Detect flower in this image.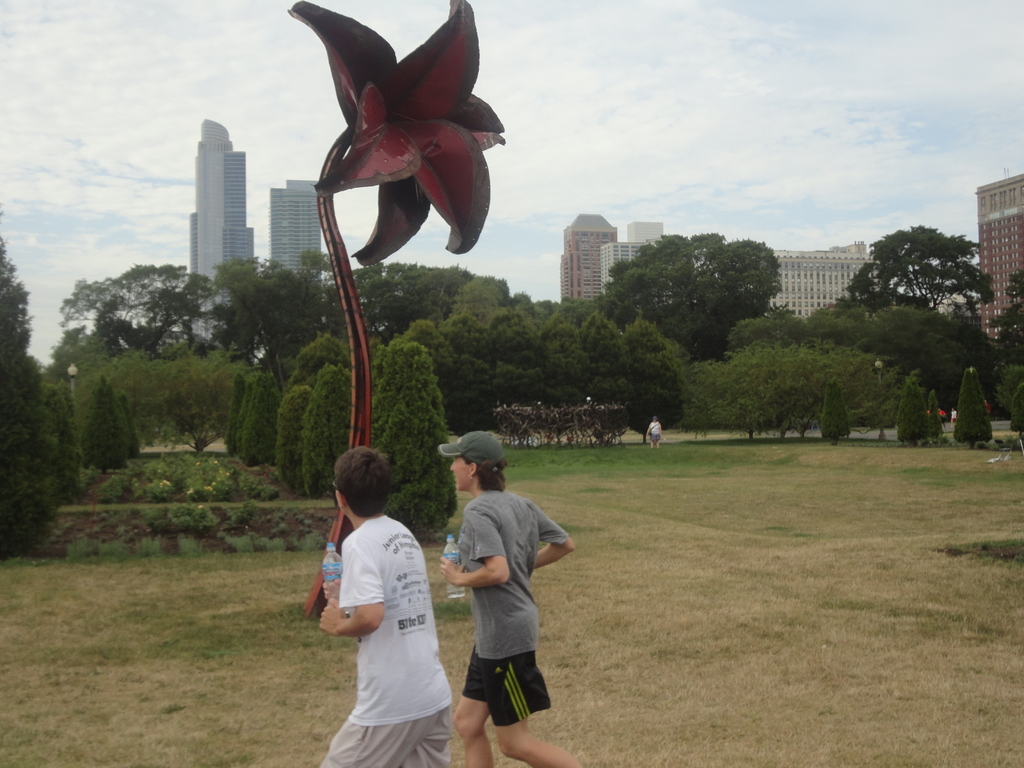
Detection: (left=317, top=12, right=519, bottom=269).
